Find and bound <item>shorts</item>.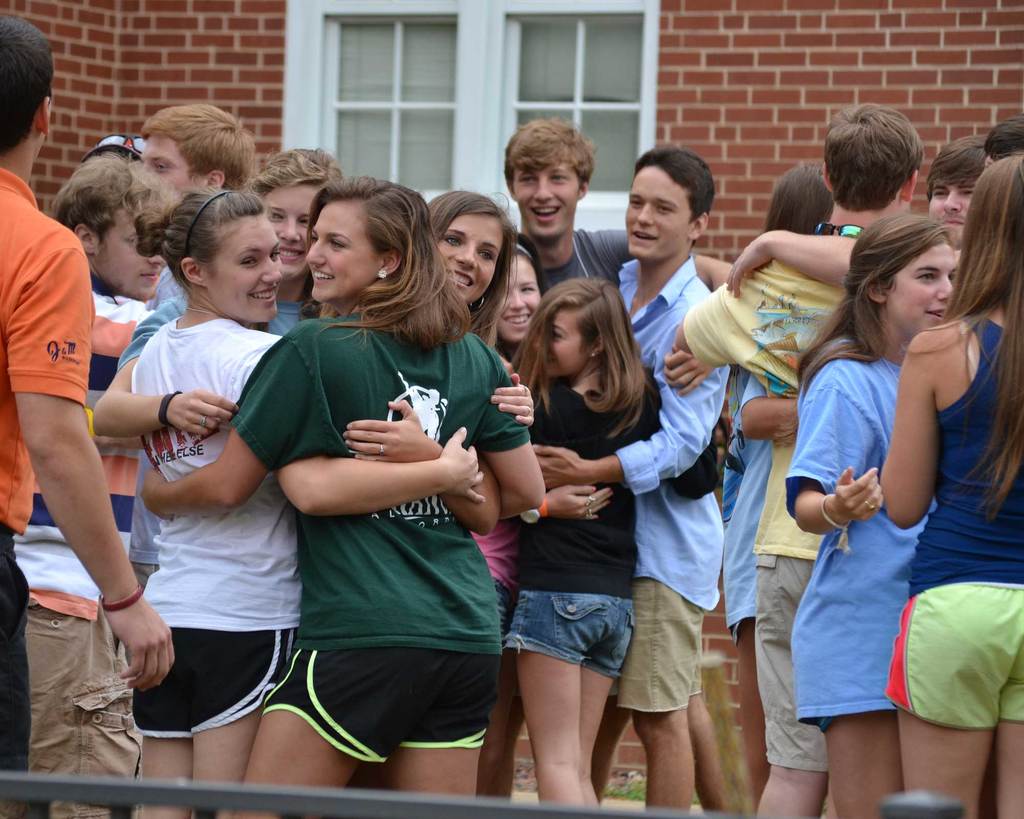
Bound: BBox(131, 628, 294, 740).
